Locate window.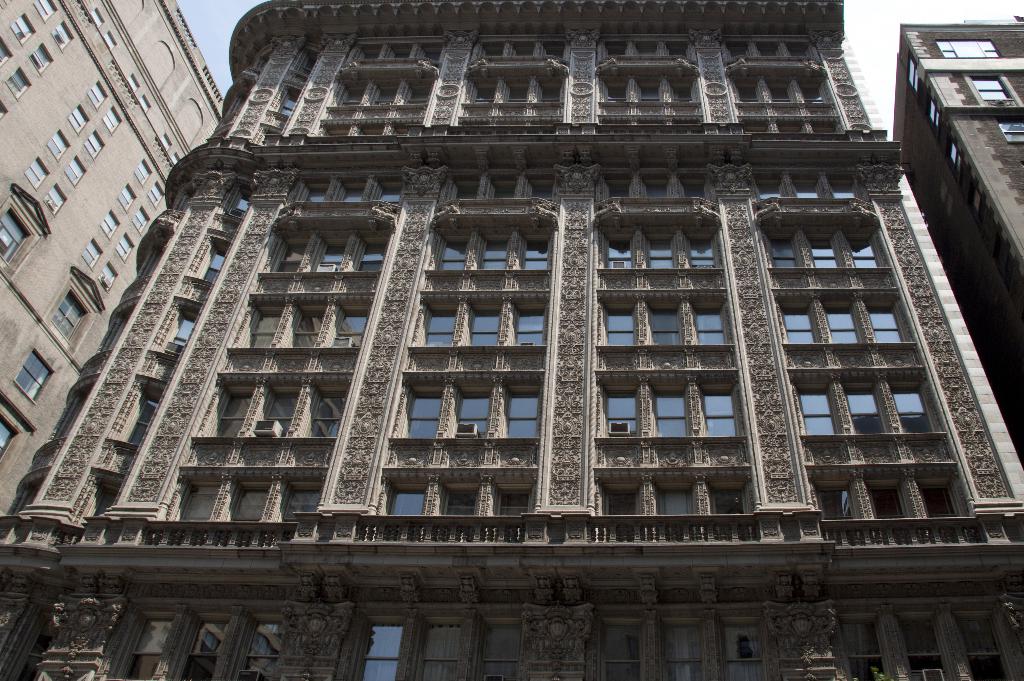
Bounding box: (140, 97, 148, 111).
